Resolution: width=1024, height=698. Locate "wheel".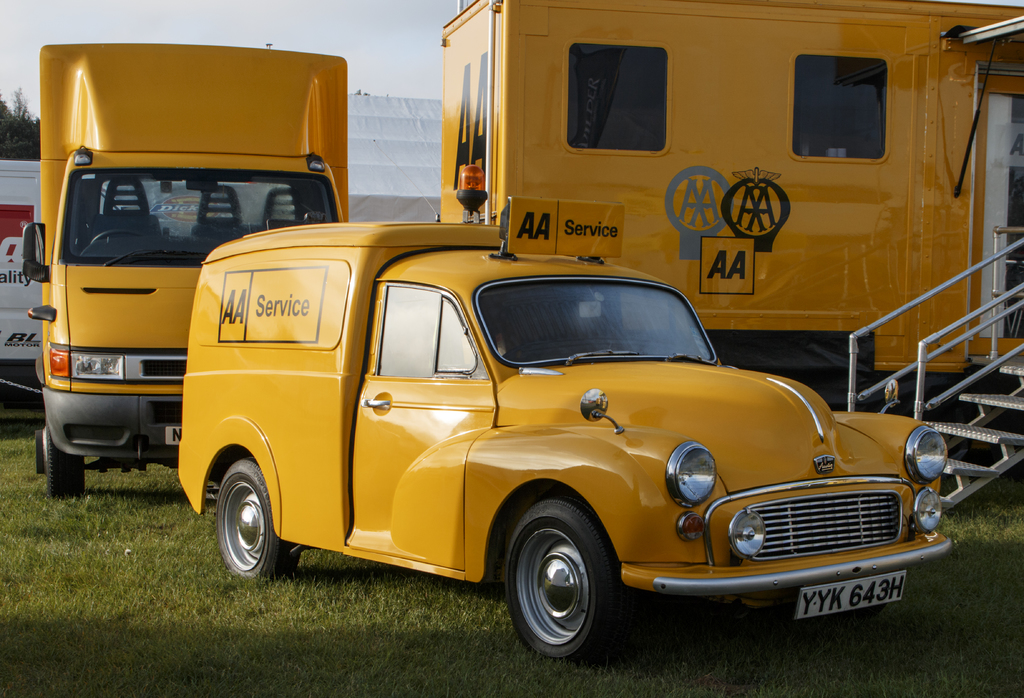
detection(504, 499, 615, 658).
